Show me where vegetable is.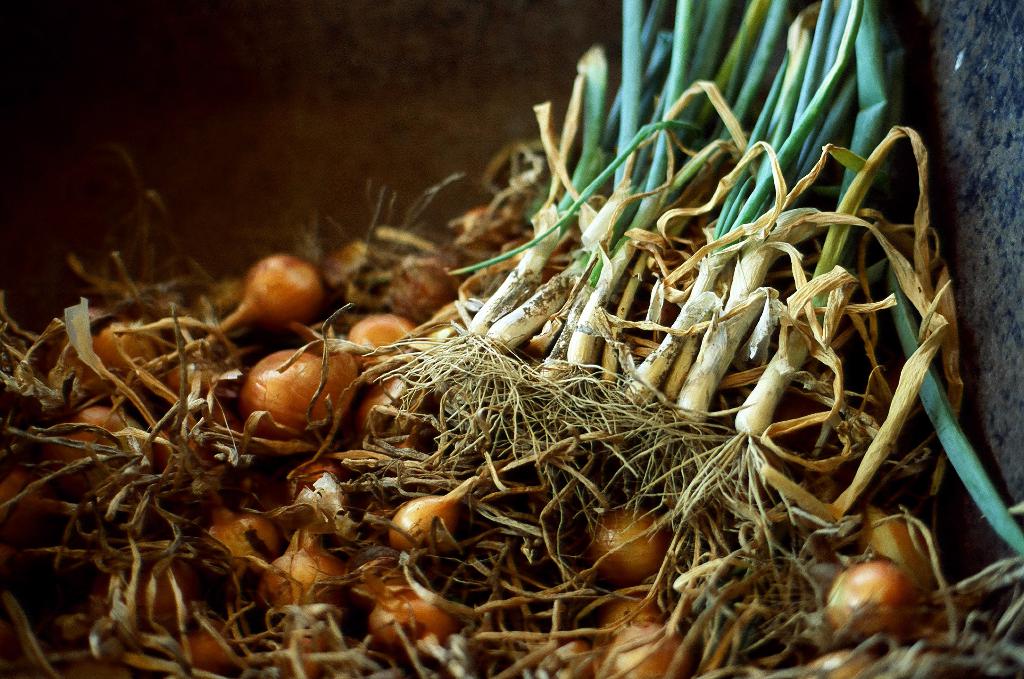
vegetable is at crop(828, 552, 931, 637).
